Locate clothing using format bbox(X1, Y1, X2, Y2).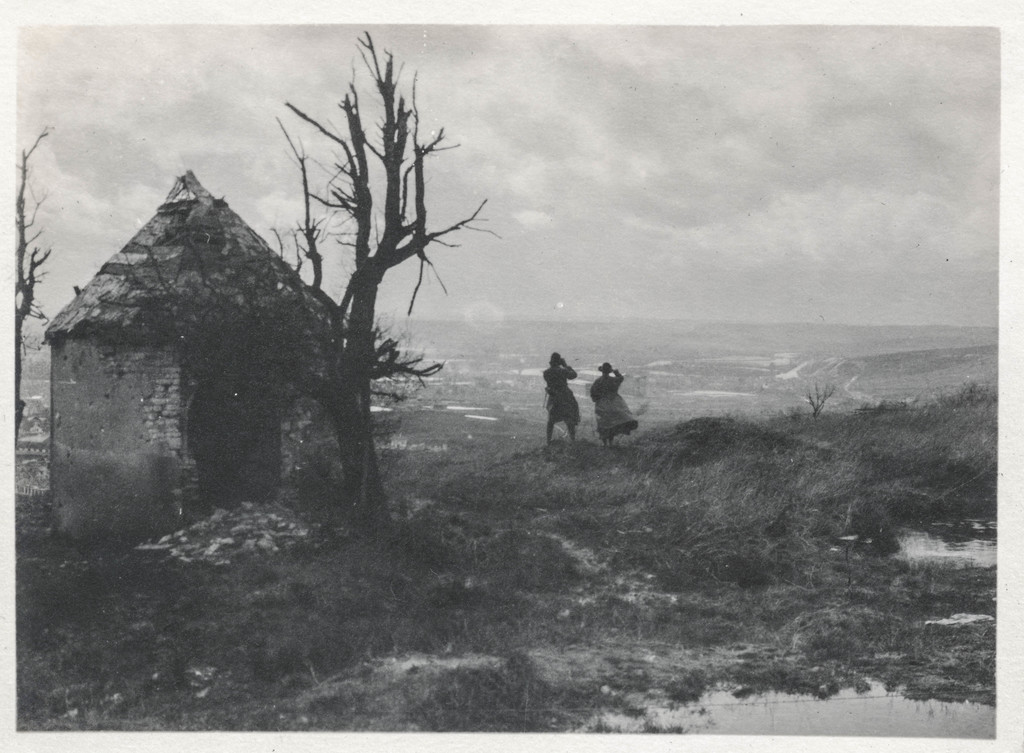
bbox(540, 364, 582, 425).
